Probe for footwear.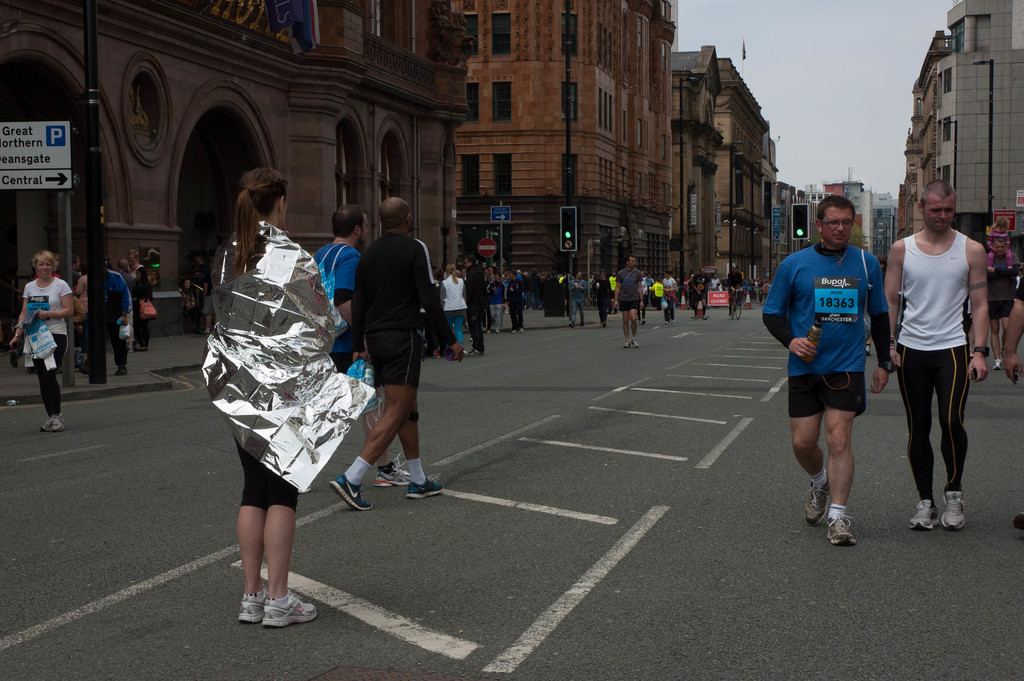
Probe result: bbox(522, 327, 525, 332).
